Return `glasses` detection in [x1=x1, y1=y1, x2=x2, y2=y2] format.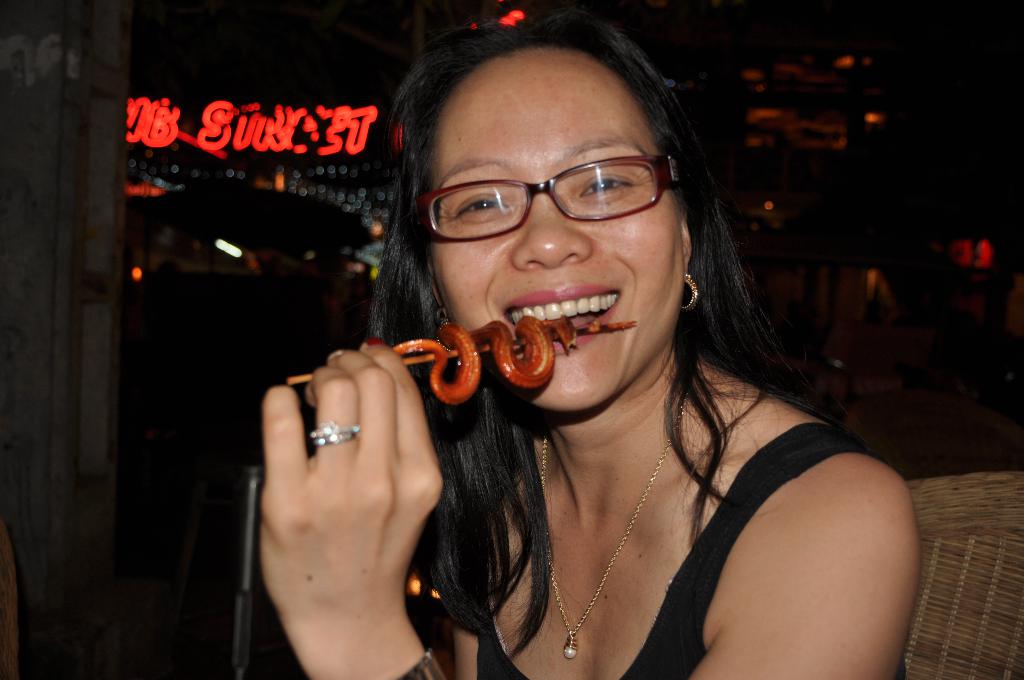
[x1=400, y1=153, x2=679, y2=243].
